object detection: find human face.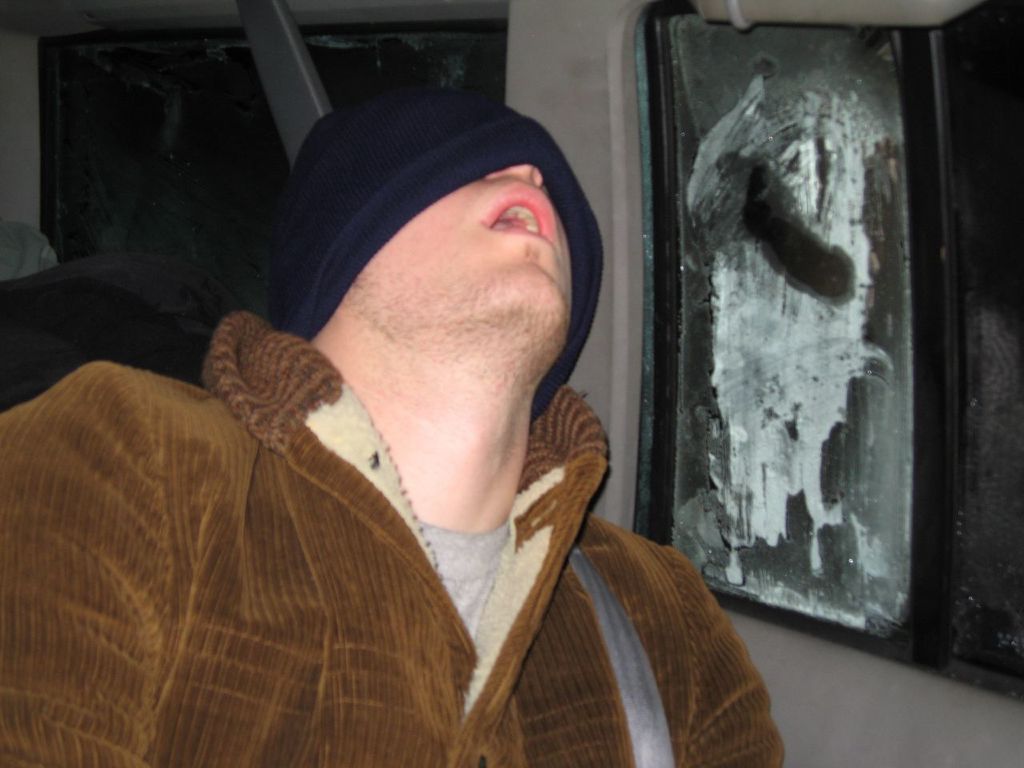
364:162:572:334.
